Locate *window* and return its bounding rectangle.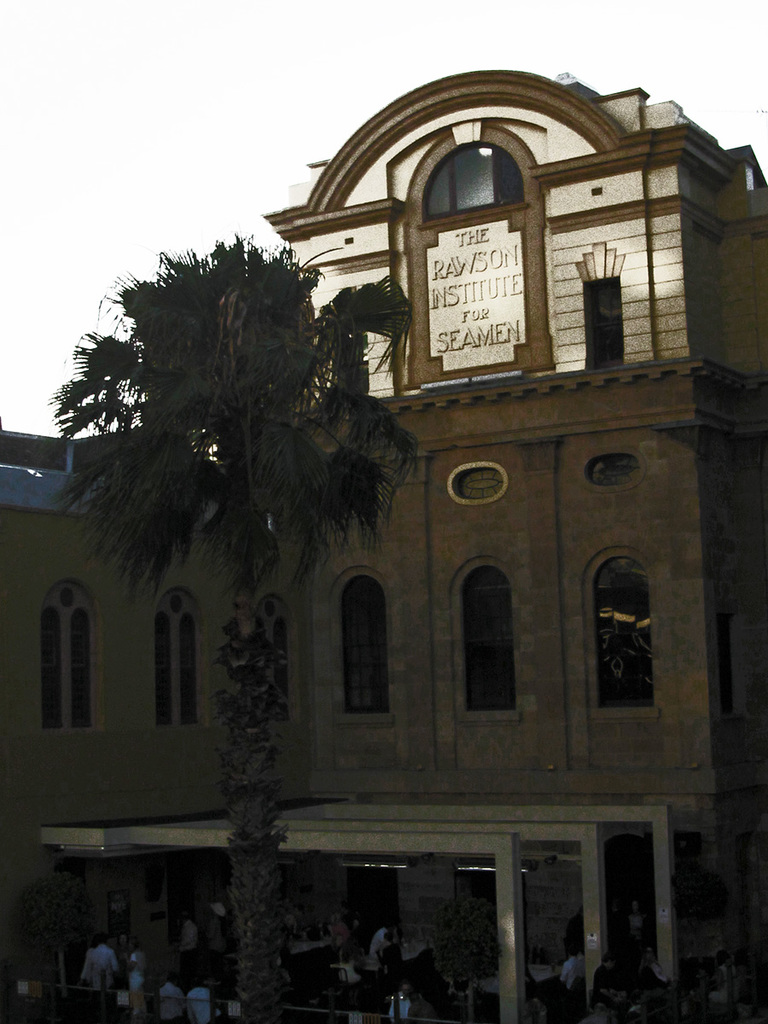
bbox=[253, 596, 310, 720].
